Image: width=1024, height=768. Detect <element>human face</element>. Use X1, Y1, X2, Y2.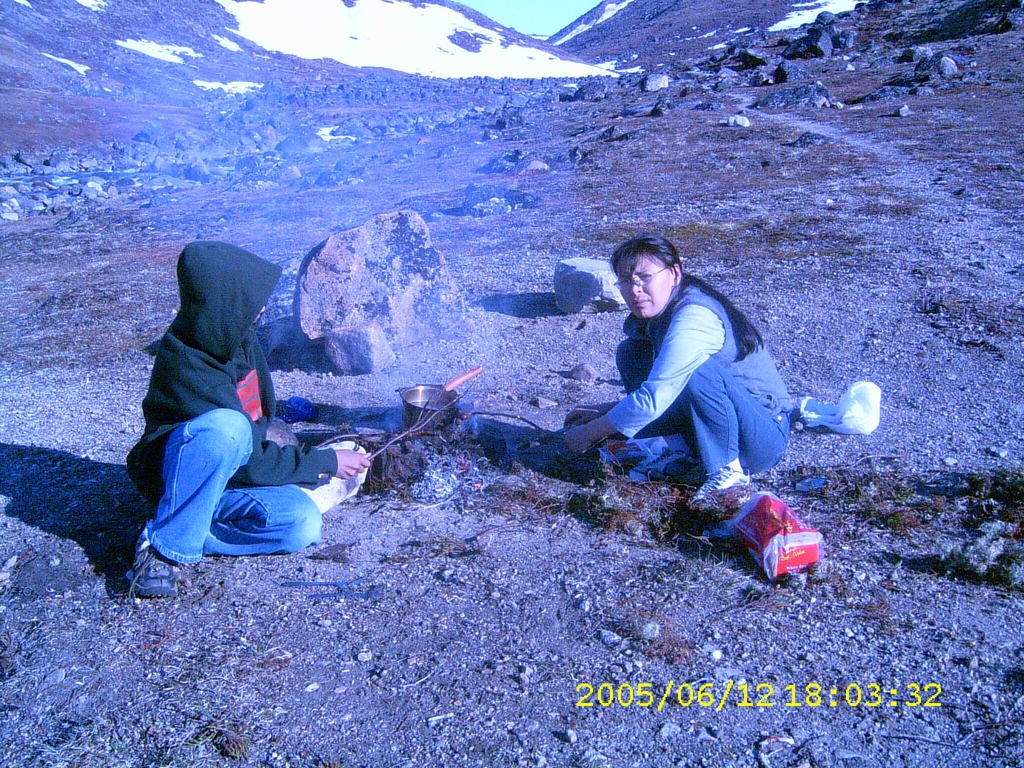
259, 302, 268, 331.
